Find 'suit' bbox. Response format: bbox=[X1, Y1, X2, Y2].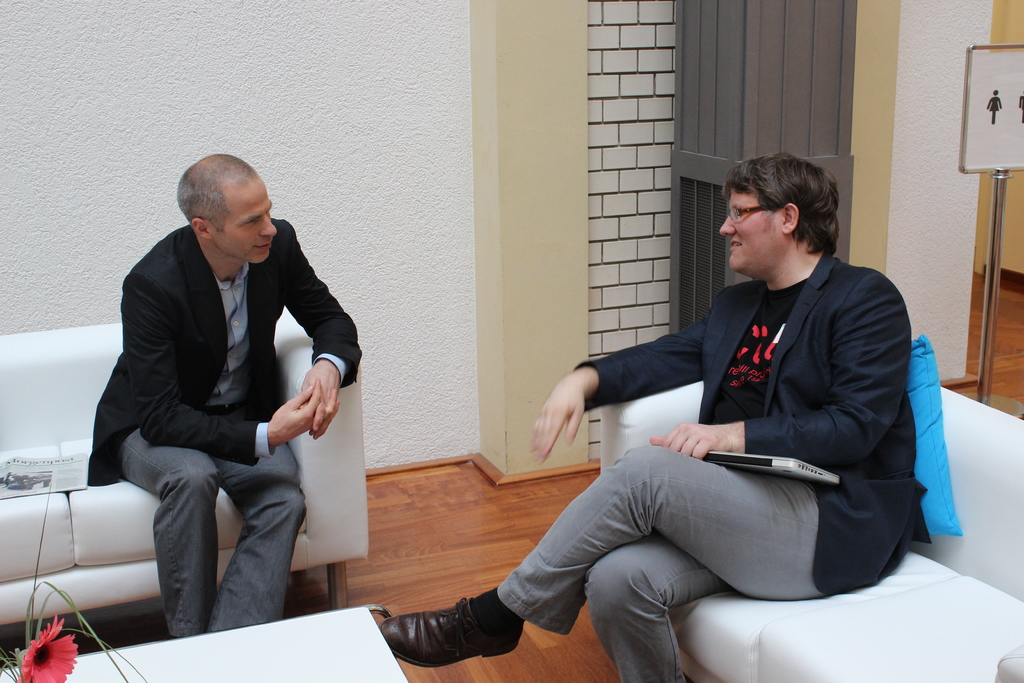
bbox=[90, 186, 371, 638].
